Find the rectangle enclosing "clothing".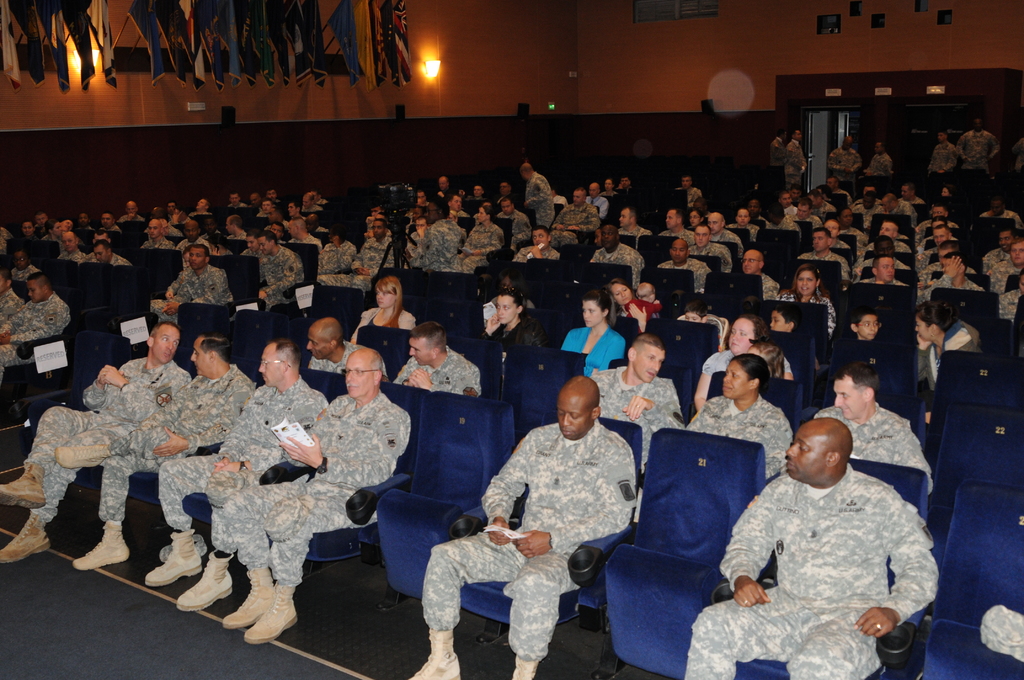
rect(785, 137, 810, 182).
